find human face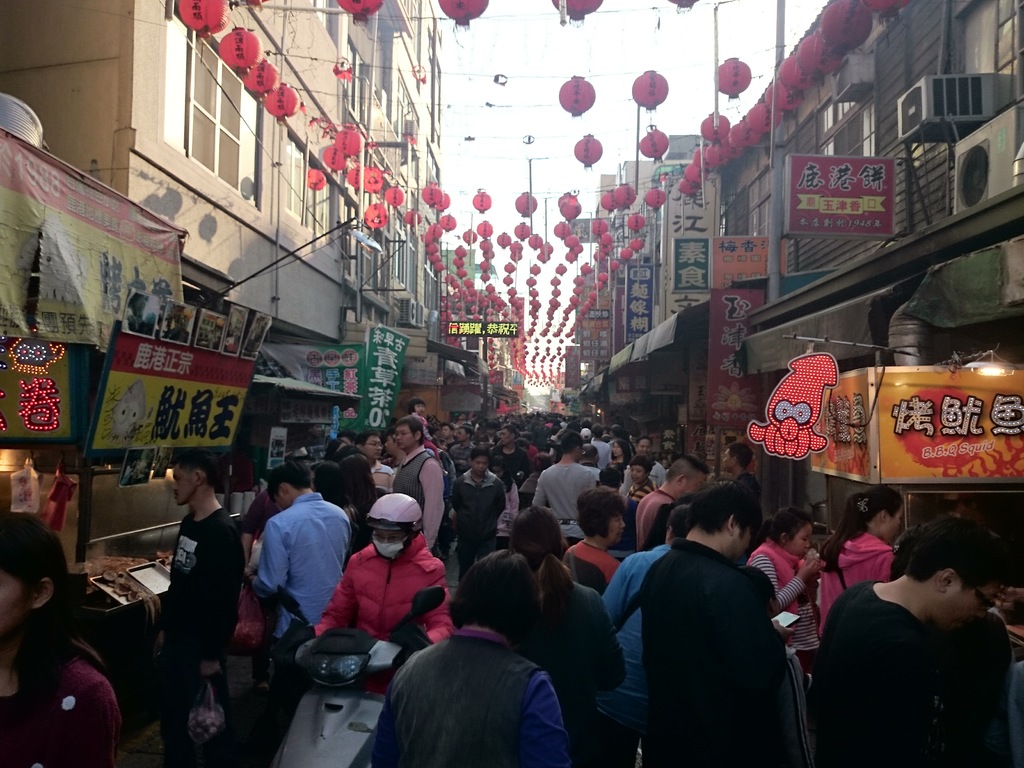
l=608, t=516, r=624, b=547
